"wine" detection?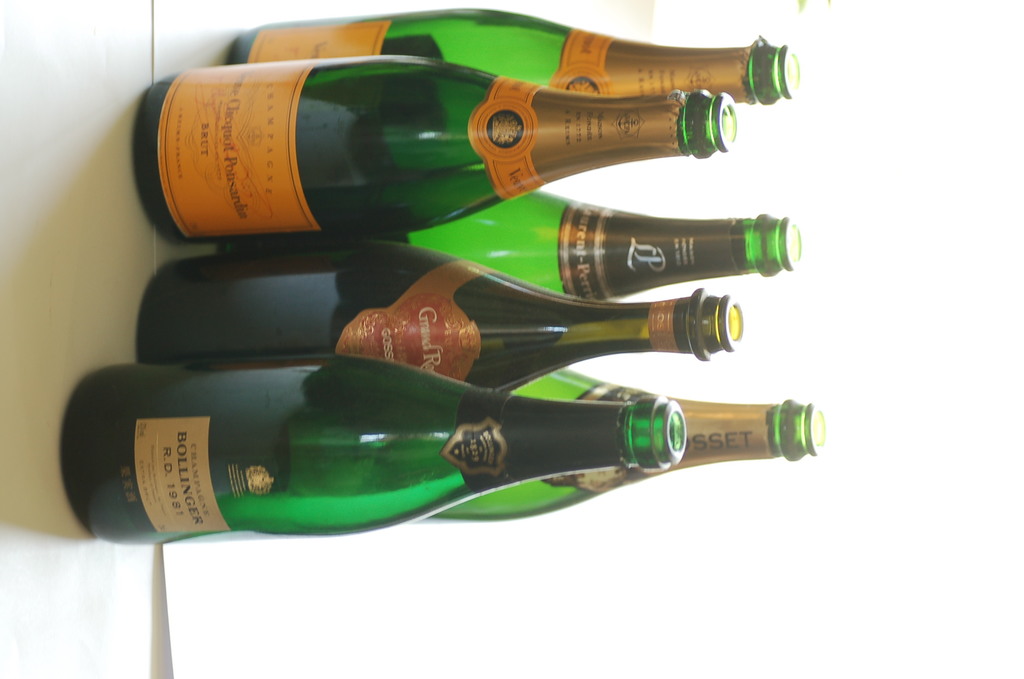
<region>225, 7, 801, 102</region>
